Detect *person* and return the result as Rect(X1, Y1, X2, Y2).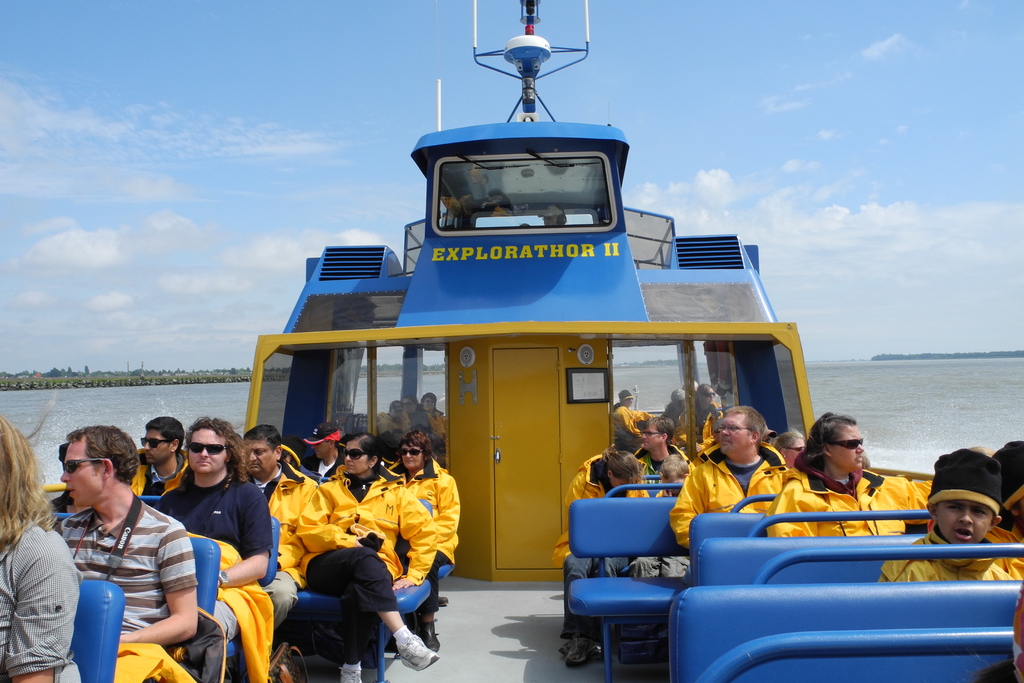
Rect(376, 399, 411, 431).
